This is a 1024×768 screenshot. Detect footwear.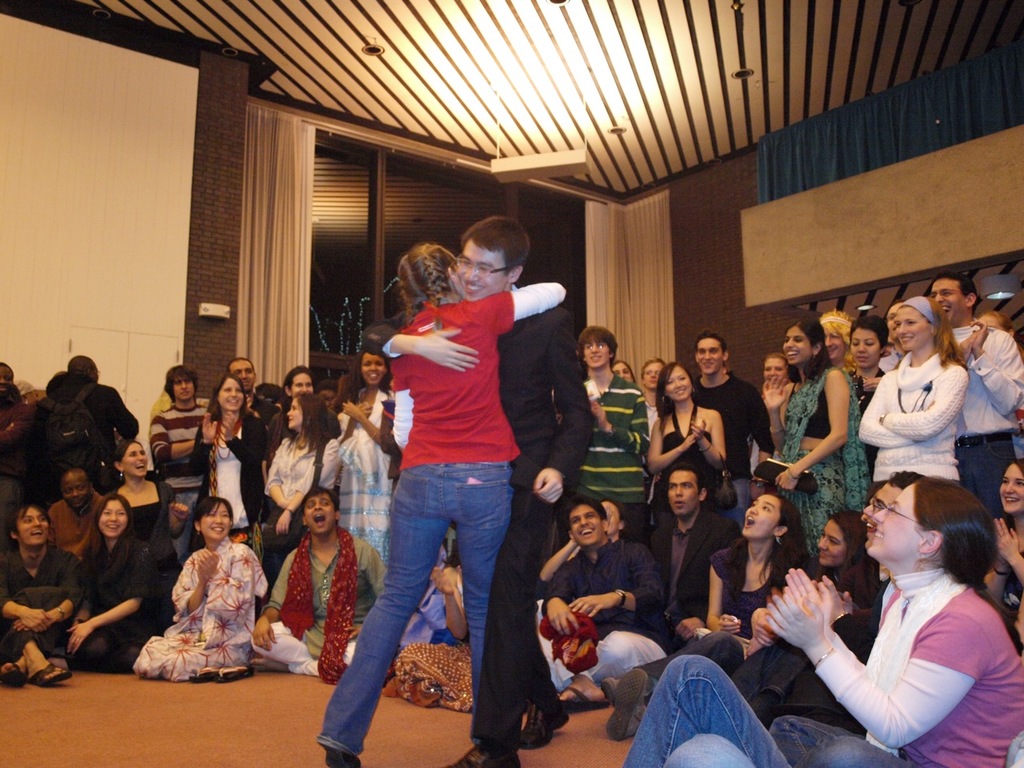
<bbox>601, 678, 650, 710</bbox>.
